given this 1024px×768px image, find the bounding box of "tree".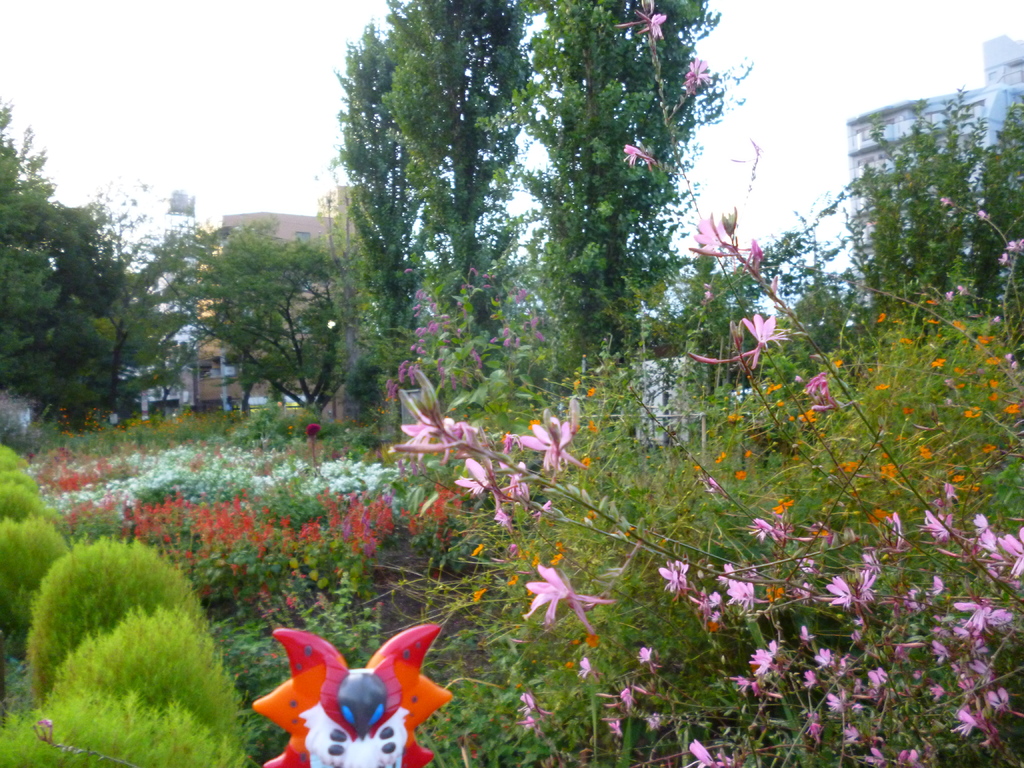
<region>204, 221, 347, 412</region>.
